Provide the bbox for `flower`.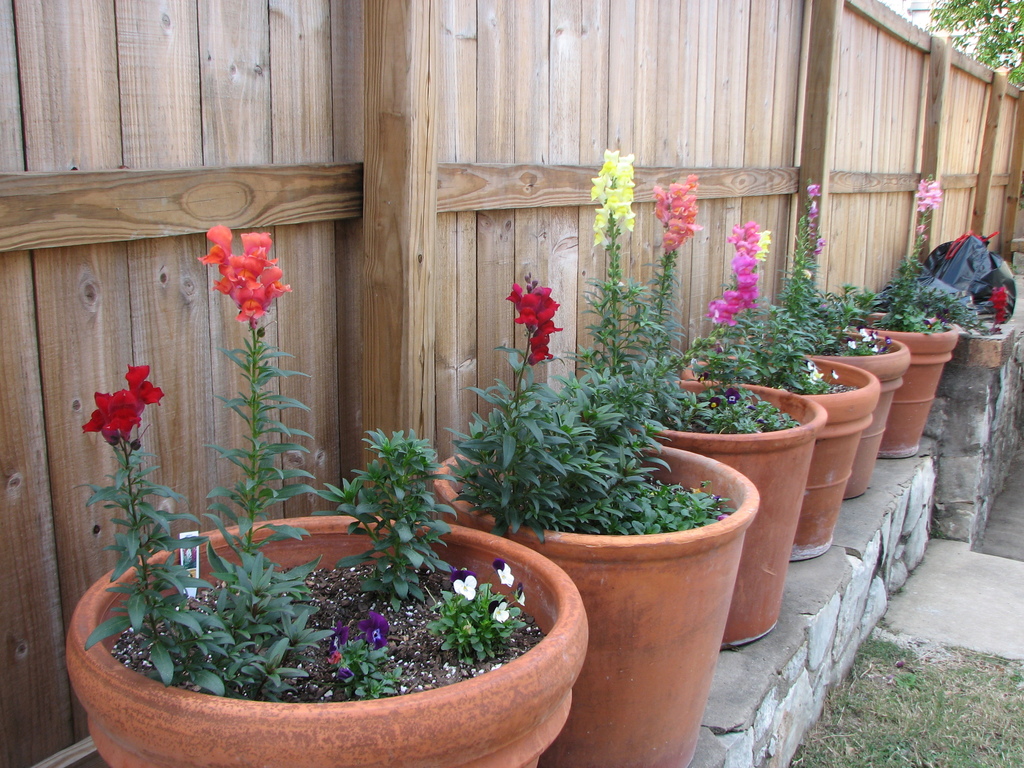
[x1=326, y1=621, x2=355, y2=646].
